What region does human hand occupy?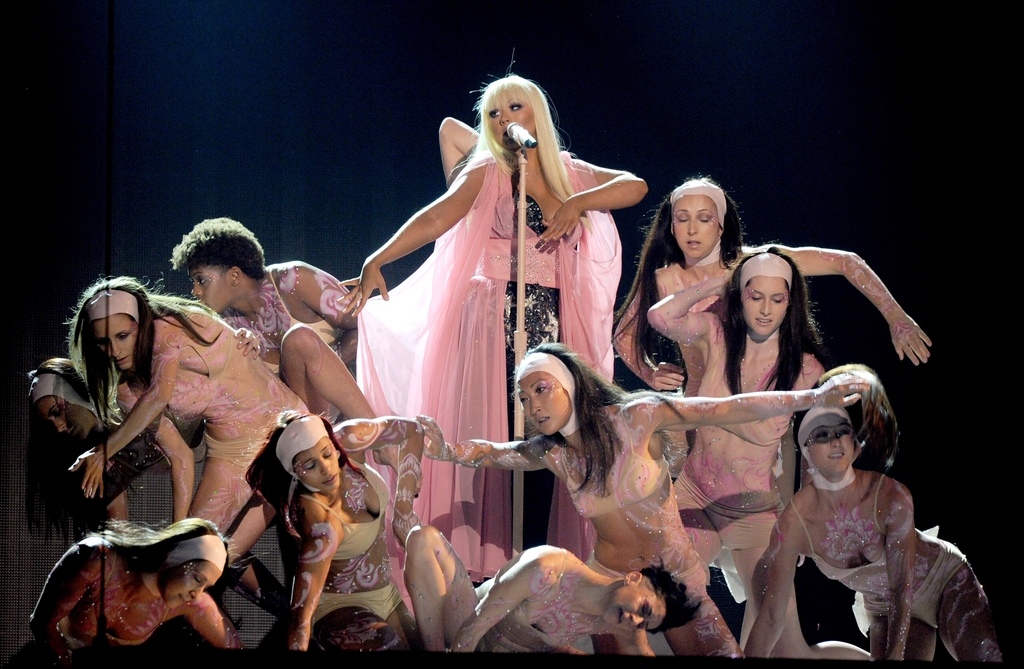
{"x1": 67, "y1": 450, "x2": 107, "y2": 501}.
